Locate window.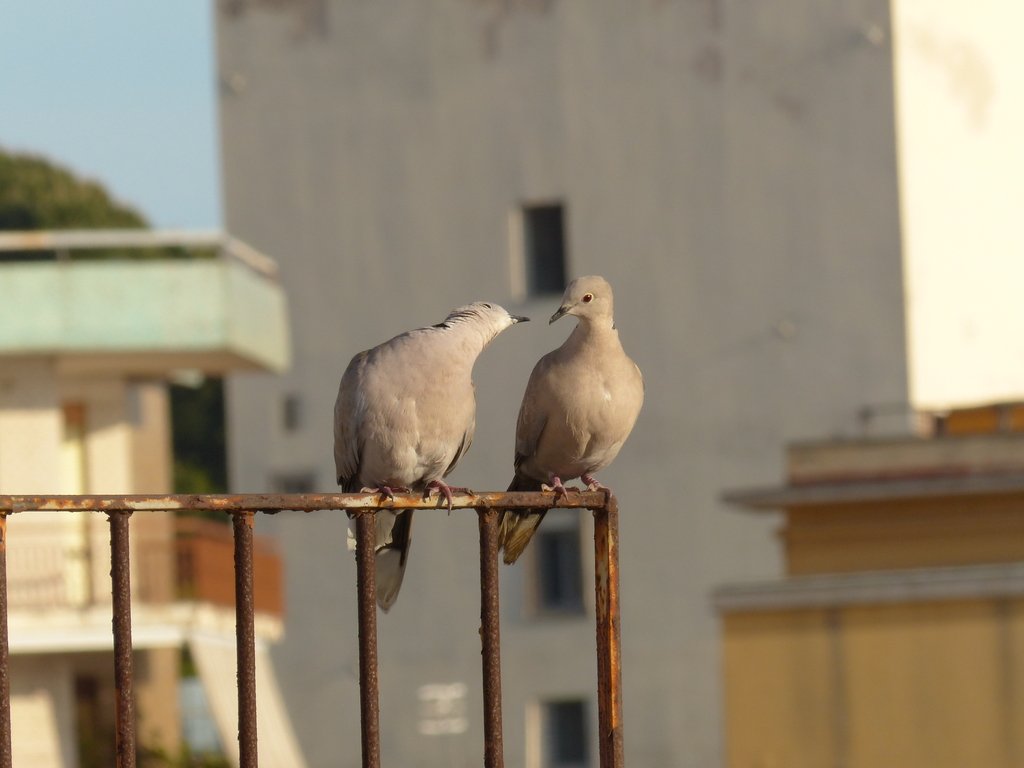
Bounding box: left=525, top=524, right=588, bottom=617.
